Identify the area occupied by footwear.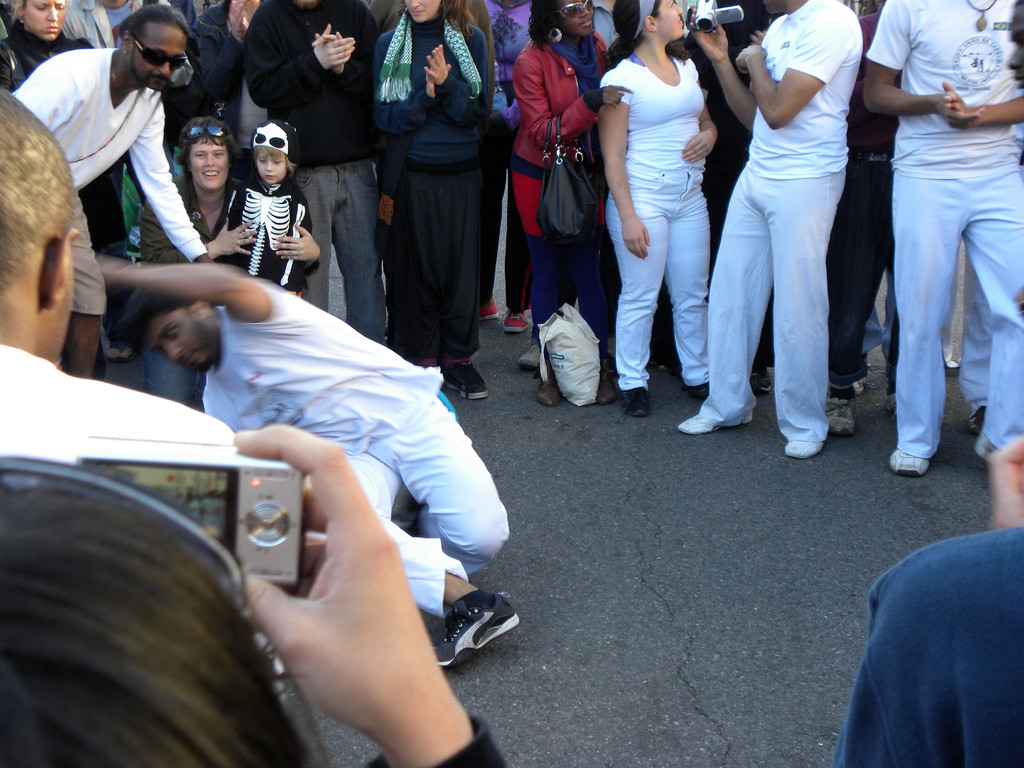
Area: <box>785,440,825,459</box>.
